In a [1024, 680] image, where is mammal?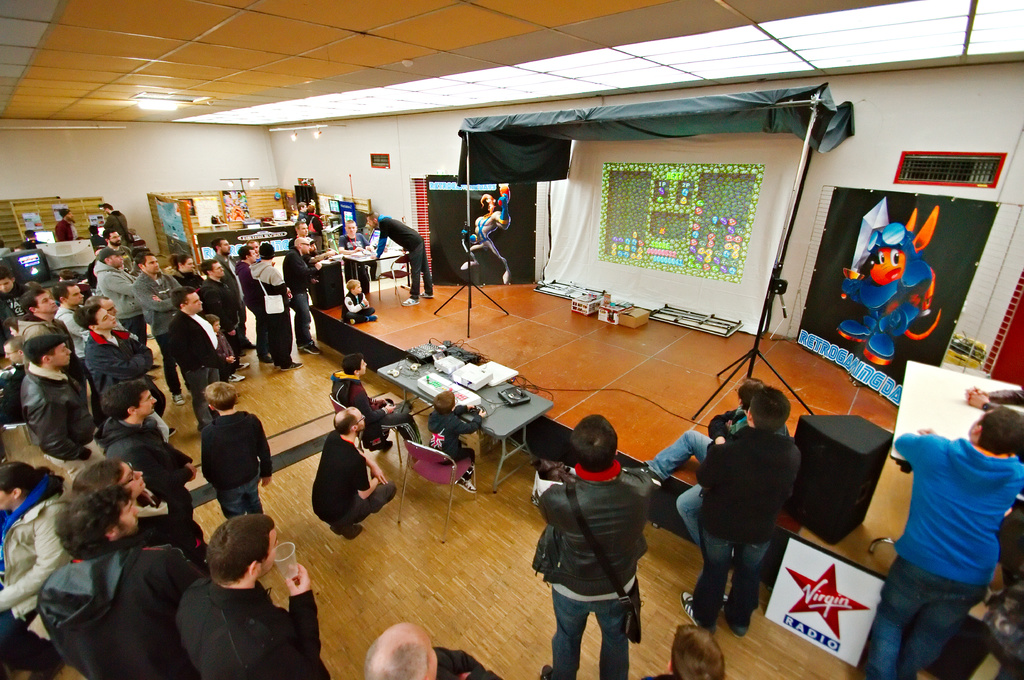
bbox=[362, 621, 505, 679].
